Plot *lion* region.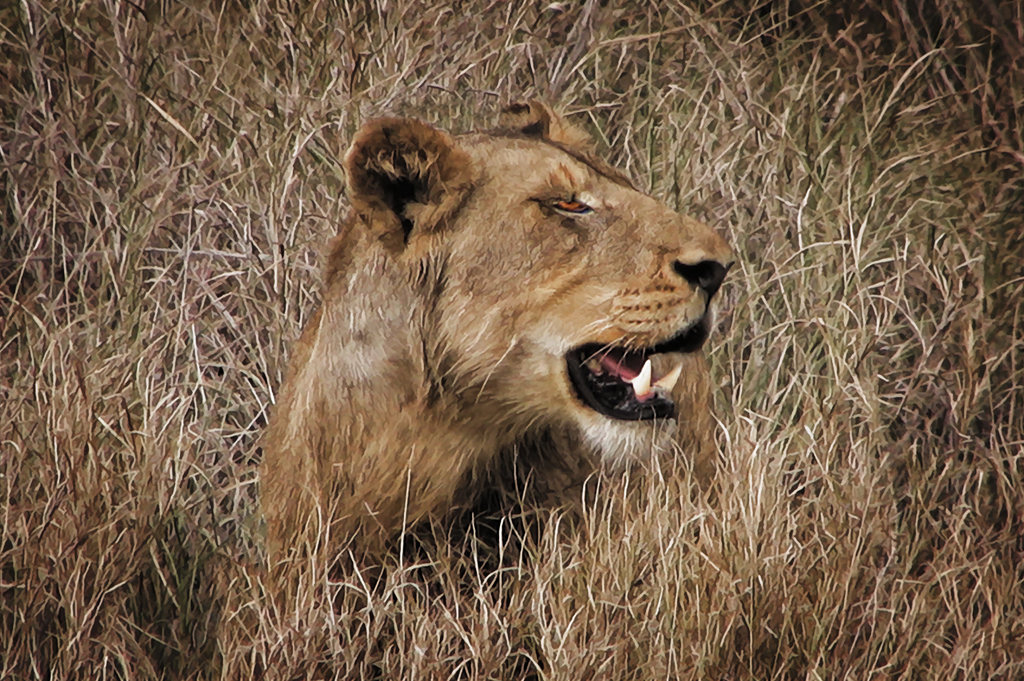
Plotted at bbox=(269, 94, 744, 609).
